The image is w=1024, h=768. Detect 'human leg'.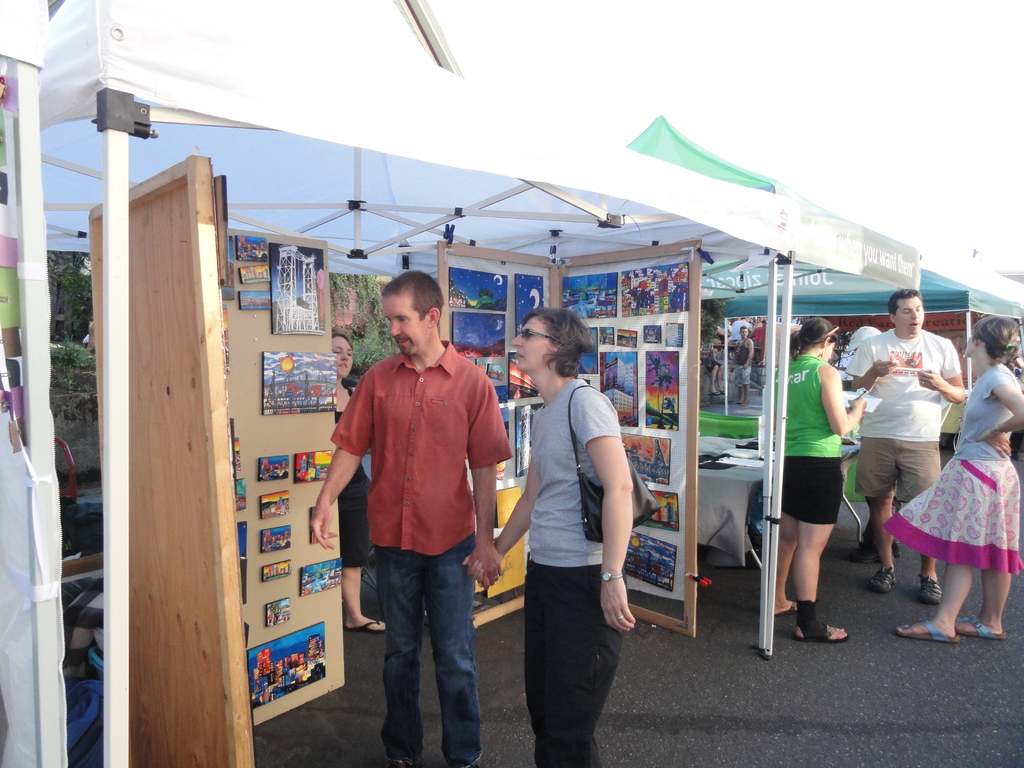
Detection: detection(897, 555, 972, 642).
